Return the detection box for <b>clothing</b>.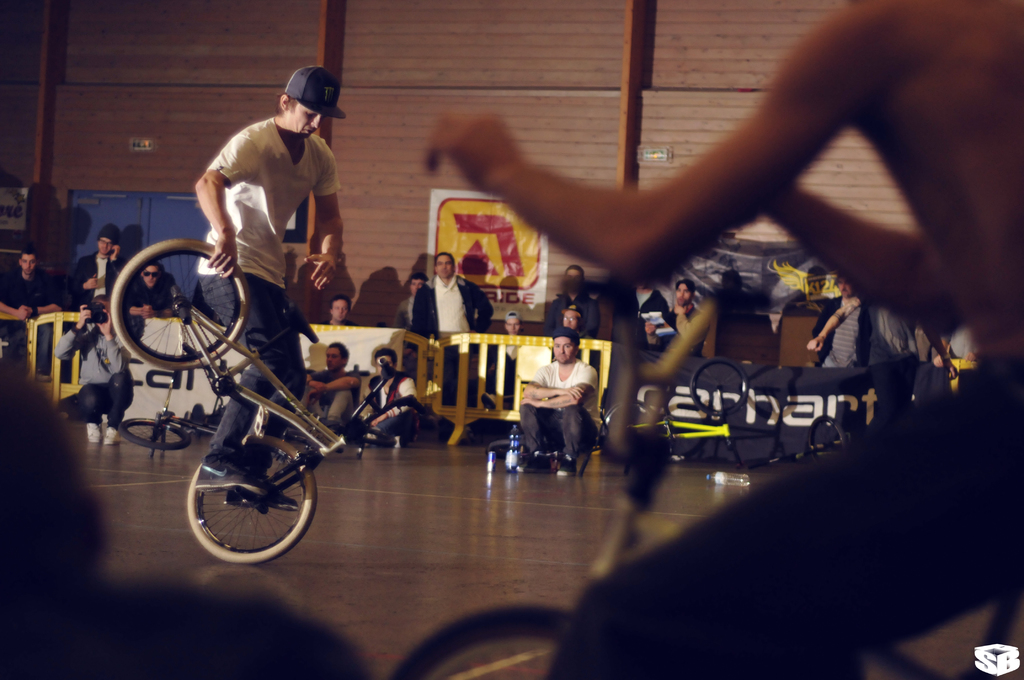
bbox(61, 252, 126, 323).
